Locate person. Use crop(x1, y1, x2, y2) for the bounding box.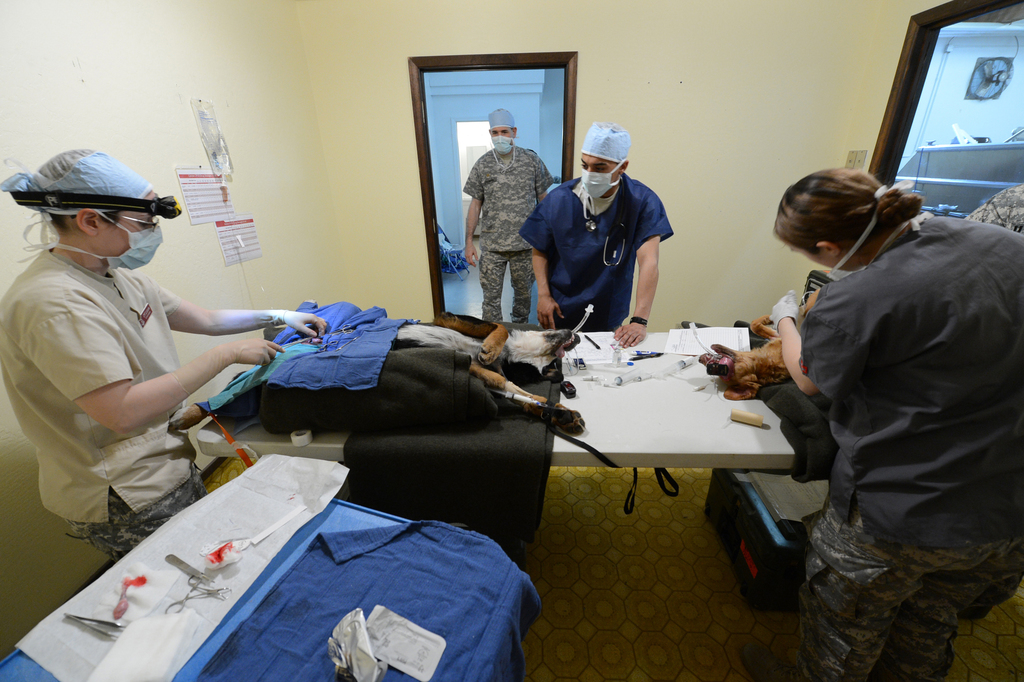
crop(517, 115, 667, 348).
